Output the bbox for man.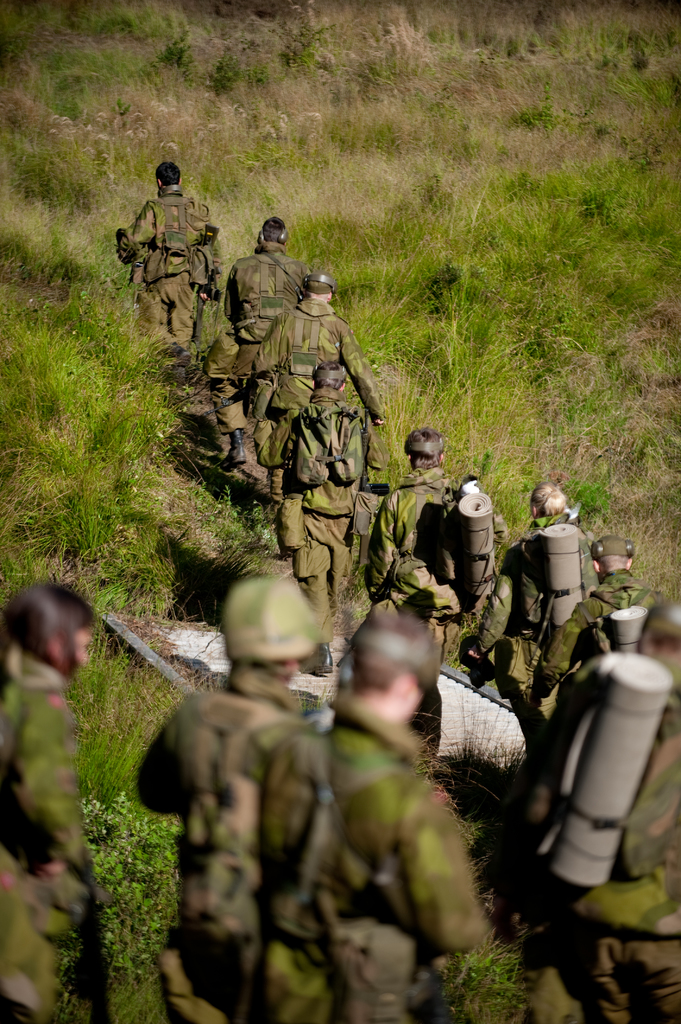
bbox=(246, 271, 389, 515).
